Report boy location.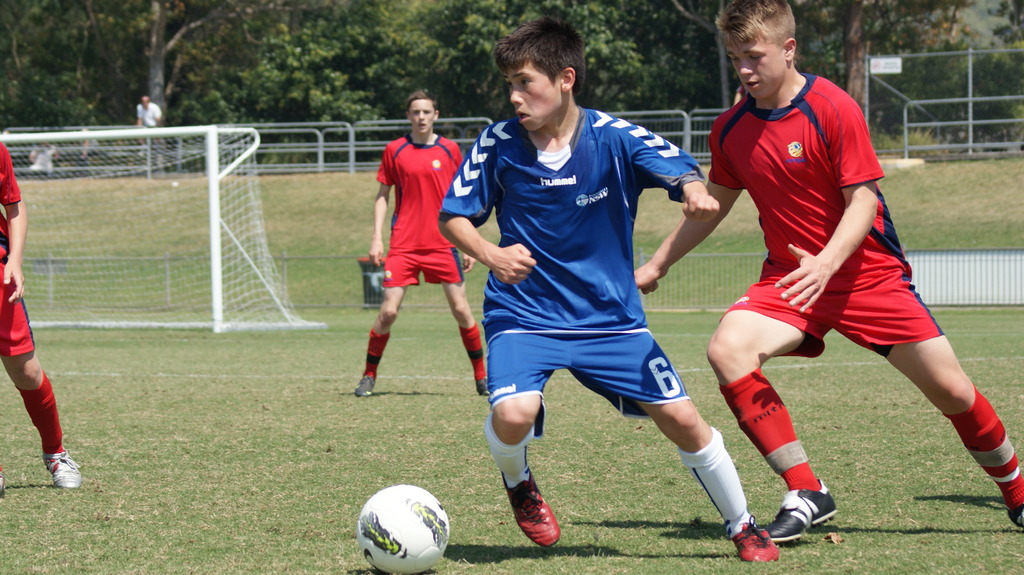
Report: 439 17 781 563.
